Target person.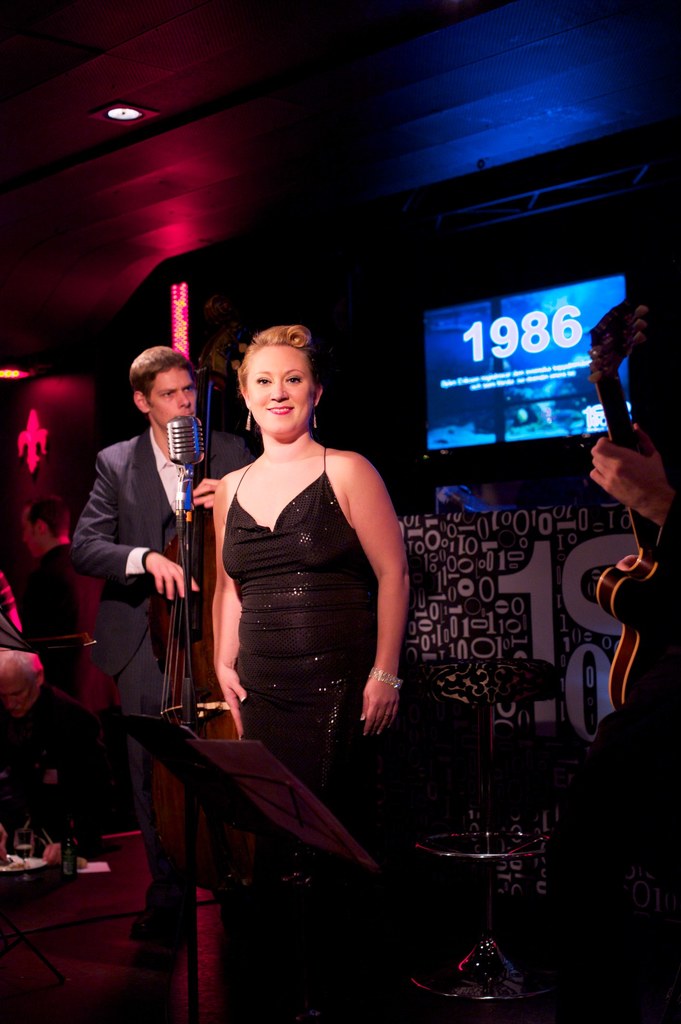
Target region: box(2, 652, 83, 838).
